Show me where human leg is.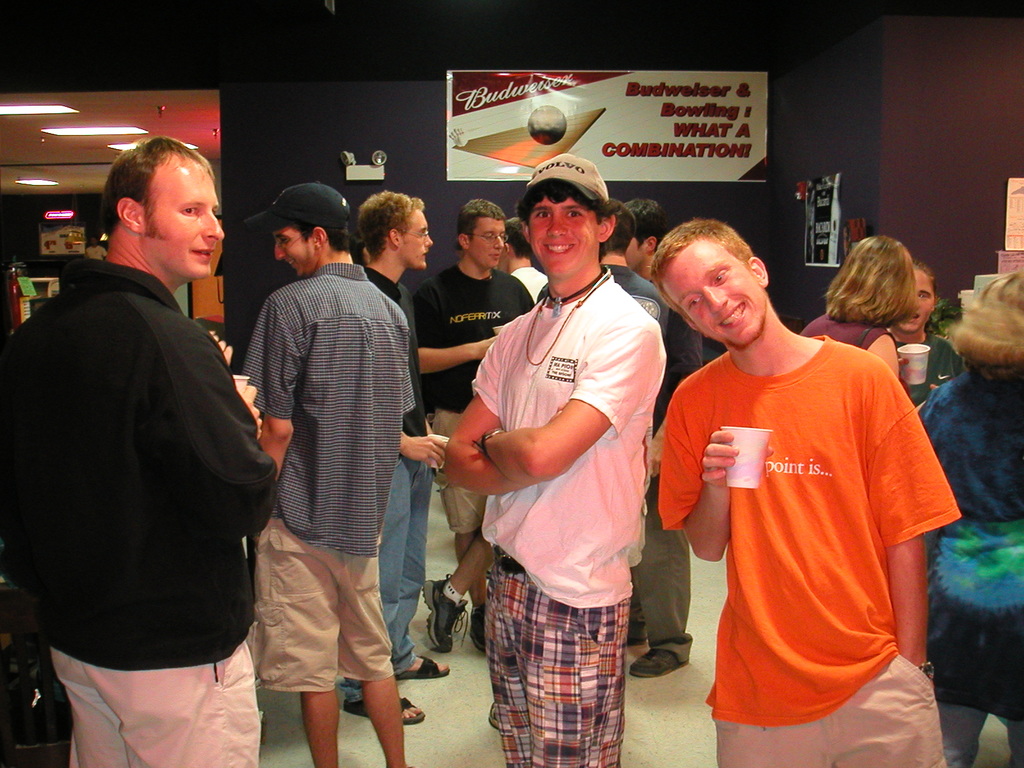
human leg is at 995/717/1023/765.
